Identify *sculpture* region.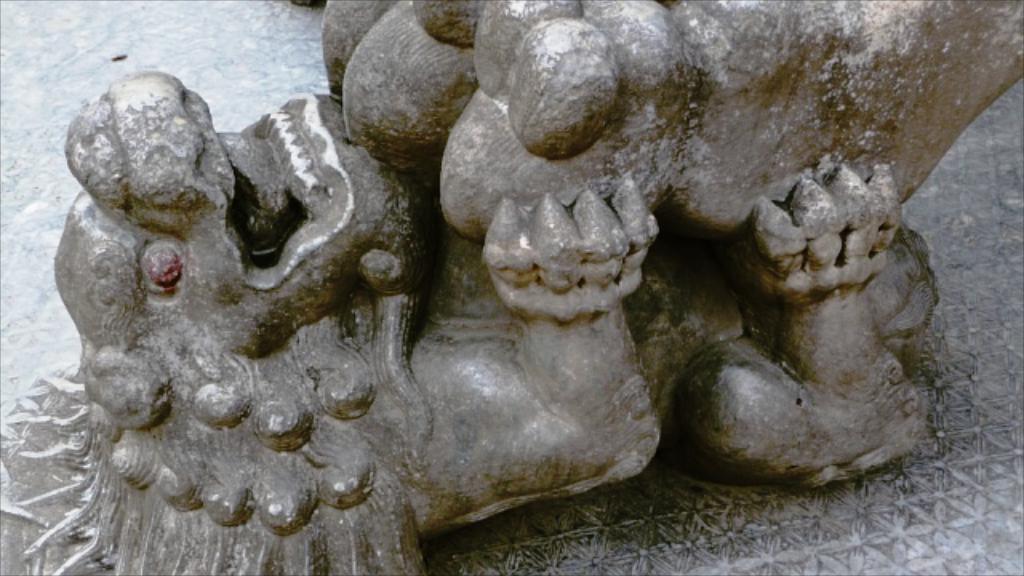
Region: region(0, 0, 1022, 574).
